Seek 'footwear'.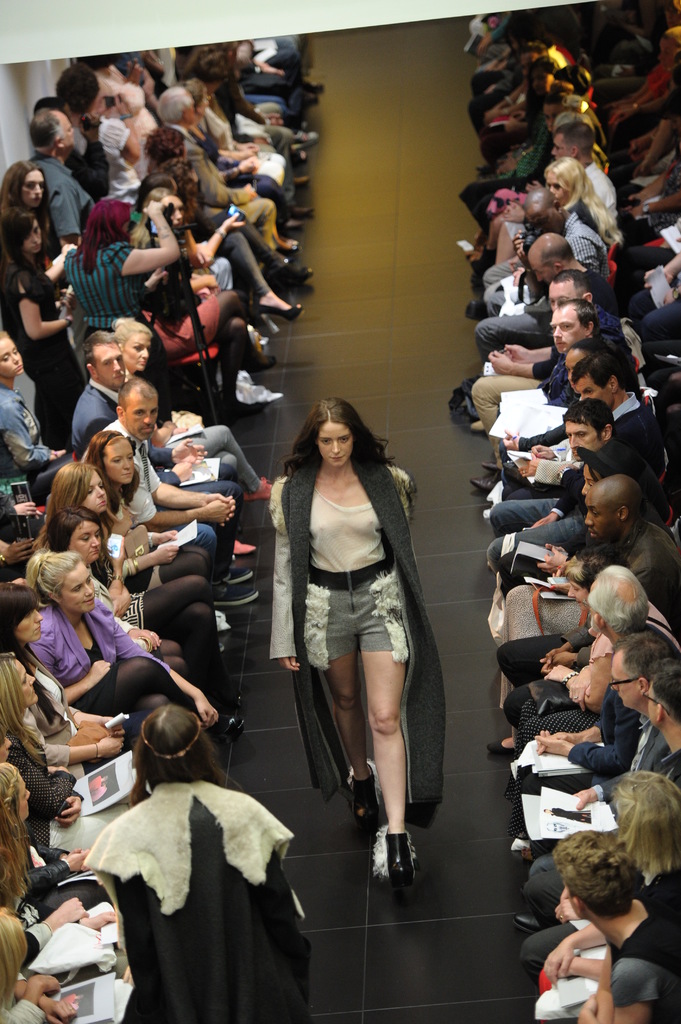
x1=273, y1=259, x2=315, y2=292.
